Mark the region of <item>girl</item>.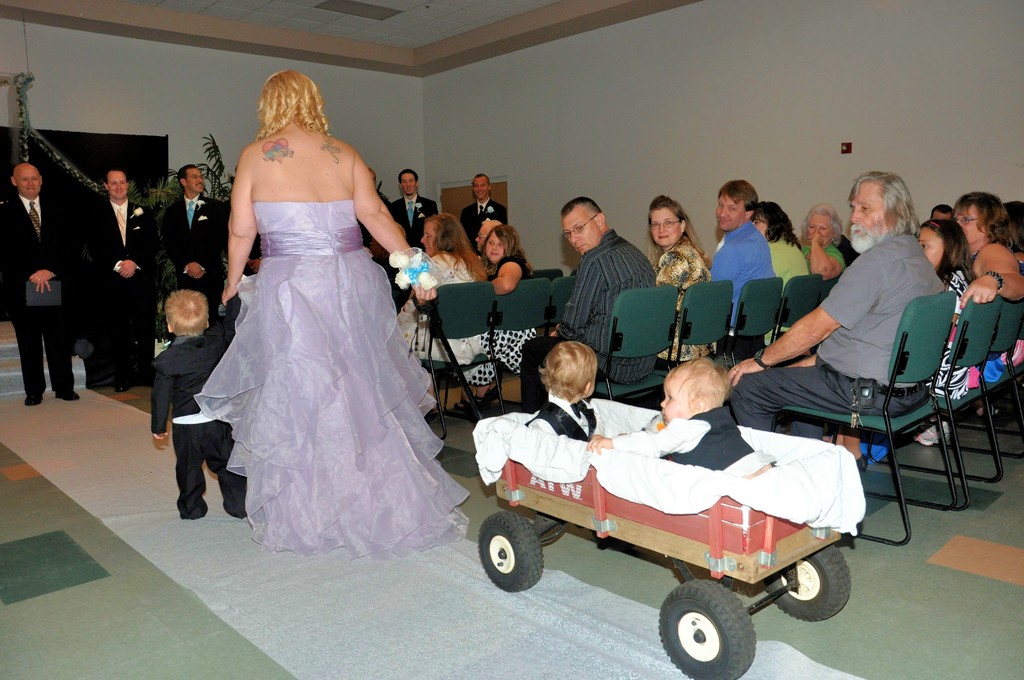
Region: [919, 221, 973, 441].
